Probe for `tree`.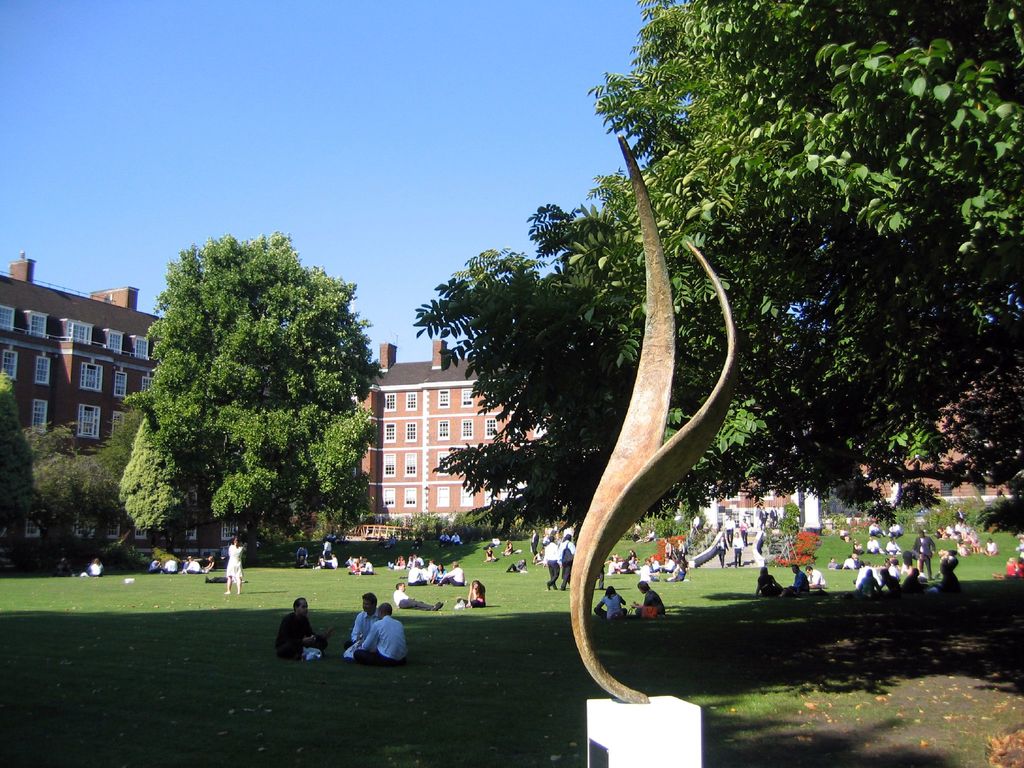
Probe result: (28, 419, 123, 572).
